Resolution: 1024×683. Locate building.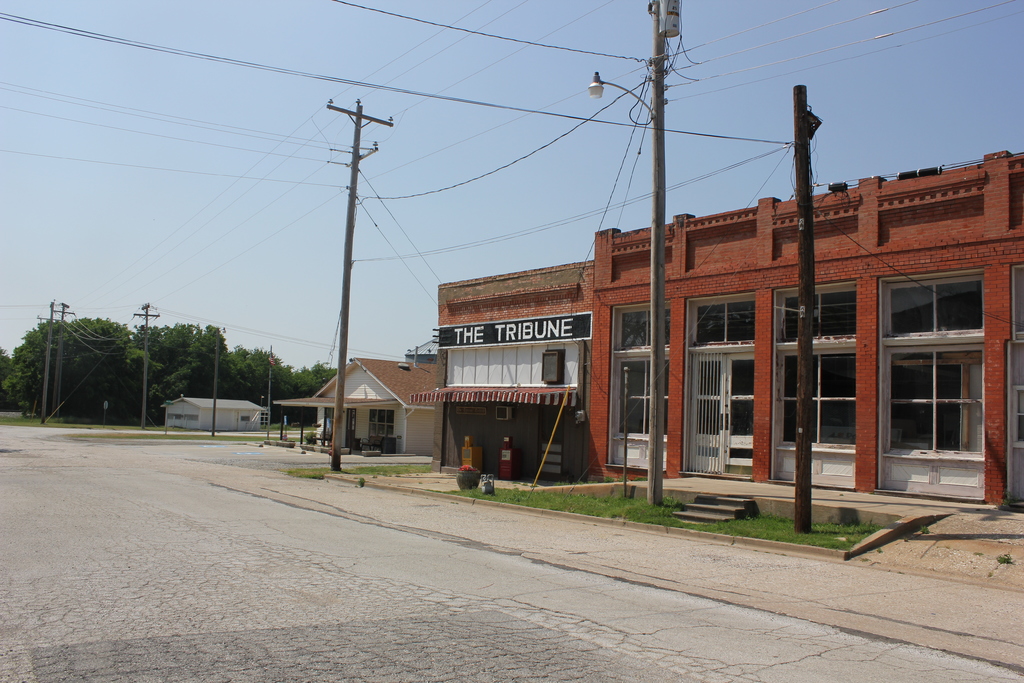
410/149/1023/511.
